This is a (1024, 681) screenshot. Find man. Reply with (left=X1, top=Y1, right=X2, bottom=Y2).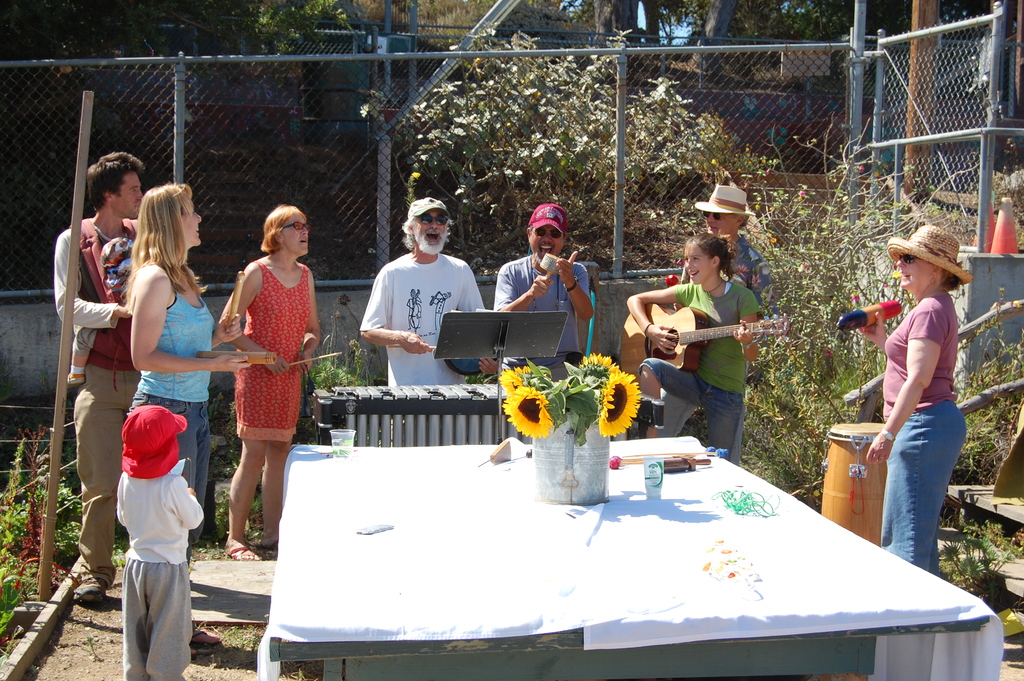
(left=490, top=200, right=595, bottom=394).
